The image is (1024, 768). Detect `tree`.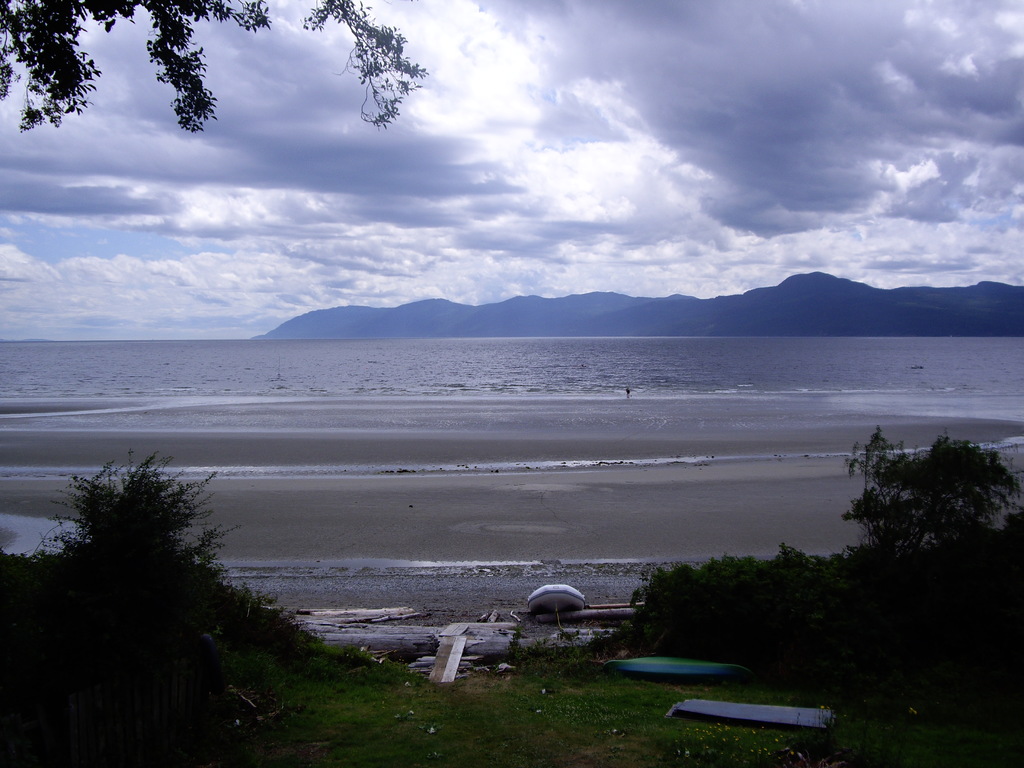
Detection: (13, 419, 285, 746).
